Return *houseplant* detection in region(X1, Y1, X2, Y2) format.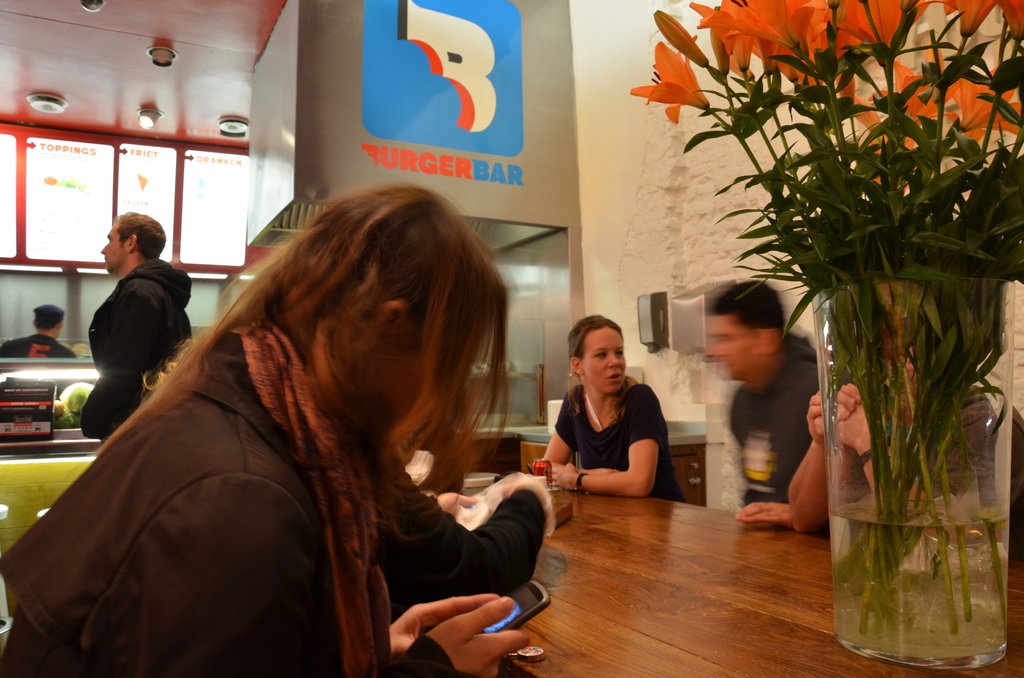
region(629, 2, 1023, 668).
